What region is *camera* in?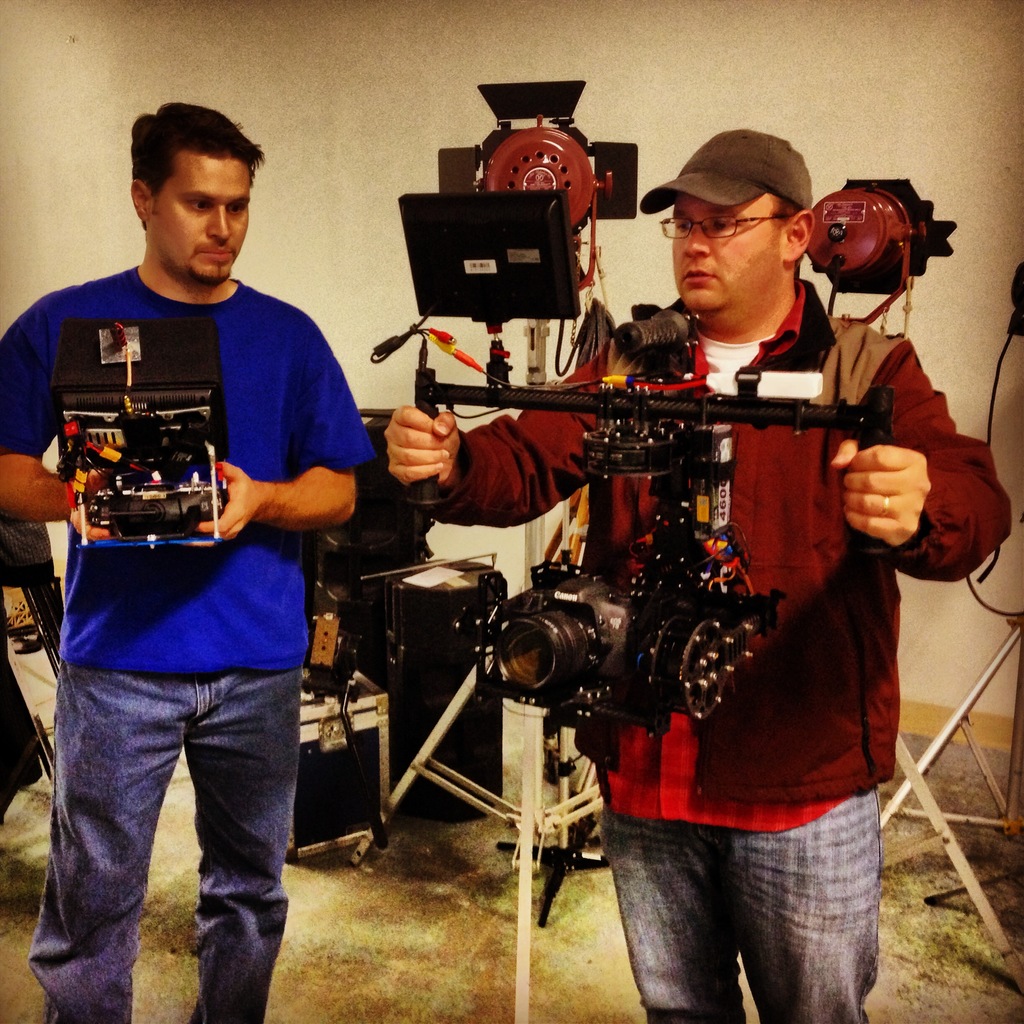
(x1=44, y1=417, x2=235, y2=550).
